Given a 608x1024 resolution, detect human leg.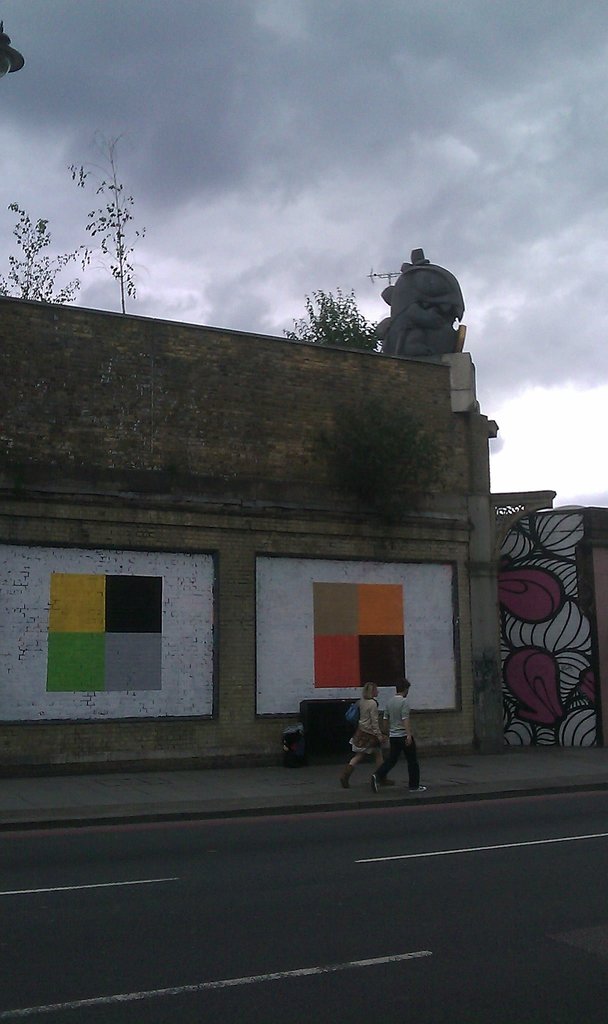
x1=342, y1=727, x2=364, y2=790.
